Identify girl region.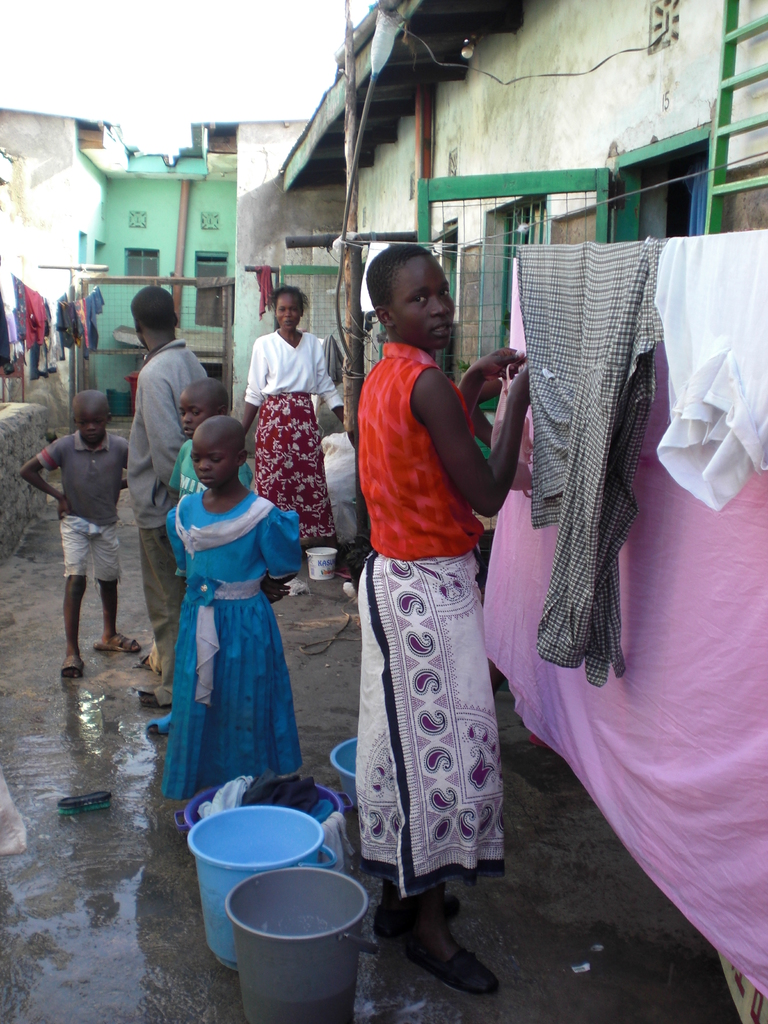
Region: {"x1": 161, "y1": 411, "x2": 292, "y2": 810}.
